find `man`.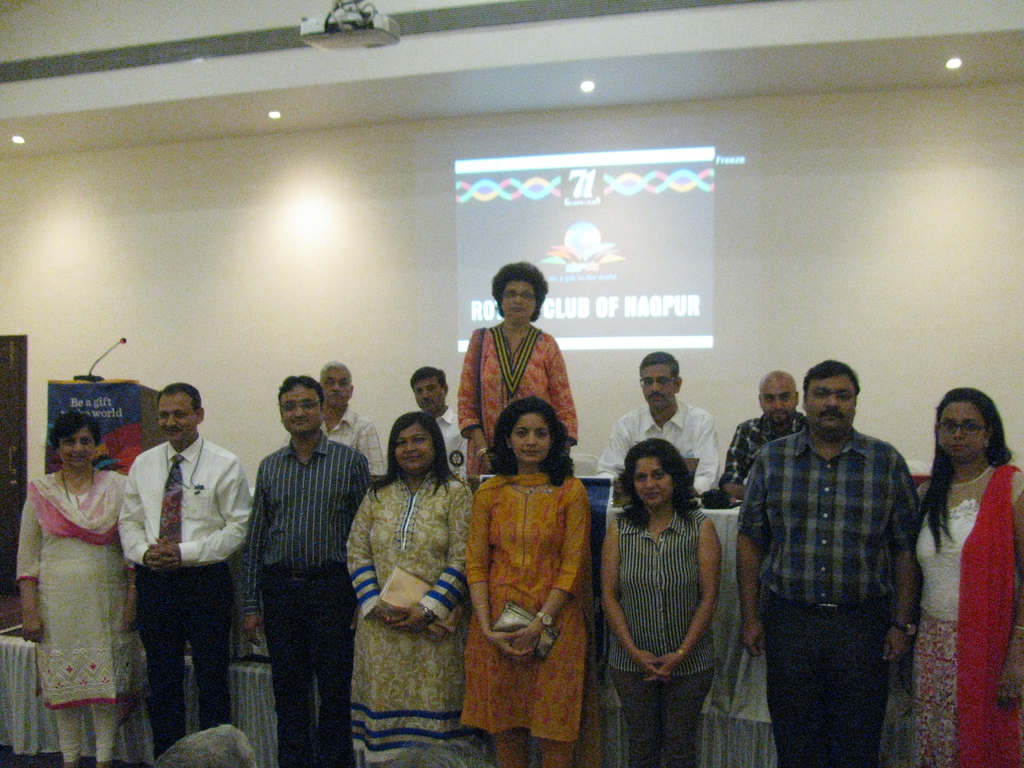
[753,364,922,767].
